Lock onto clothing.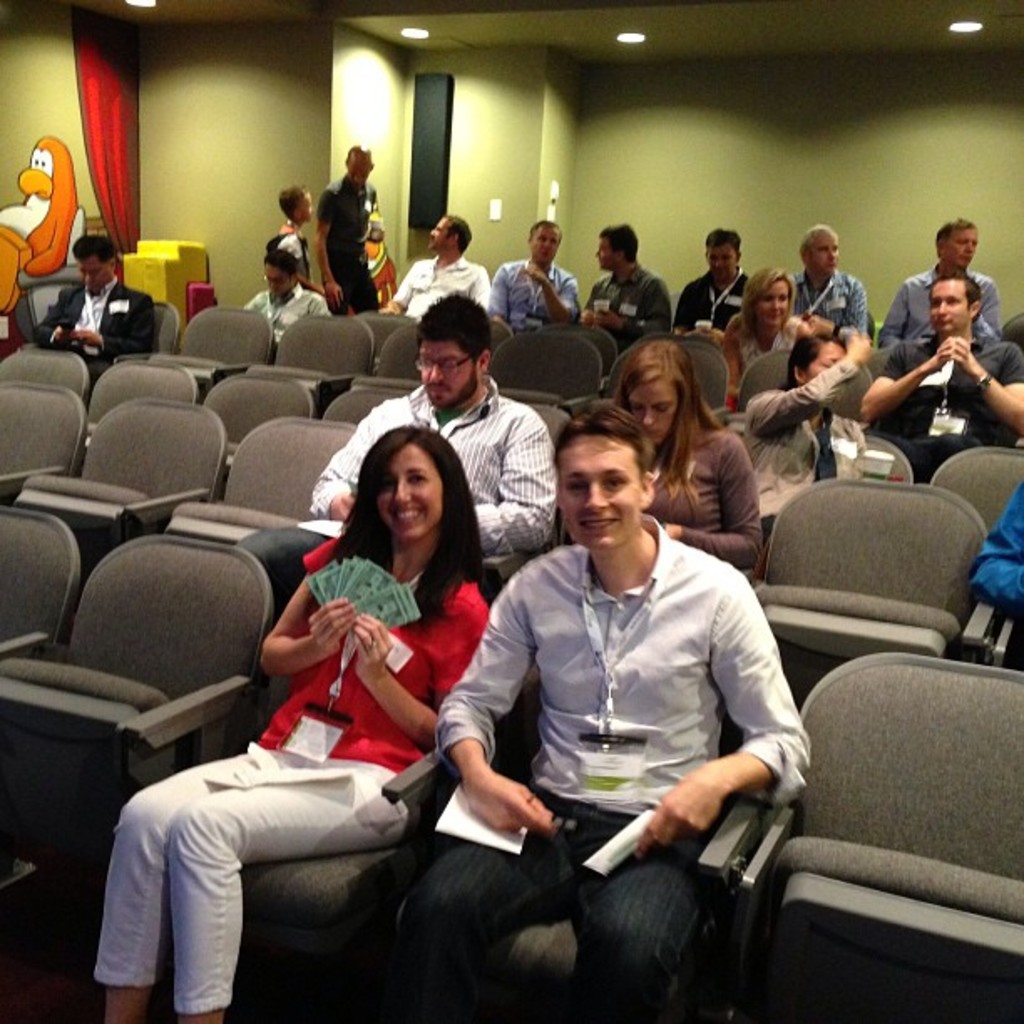
Locked: (x1=673, y1=264, x2=748, y2=330).
